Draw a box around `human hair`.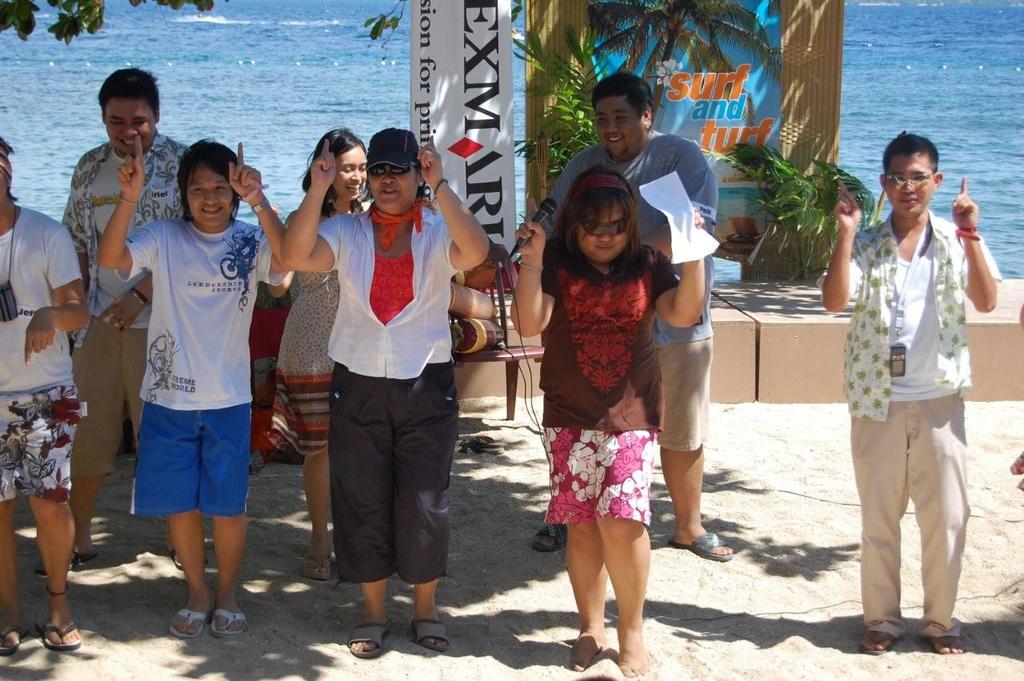
<region>295, 126, 368, 205</region>.
